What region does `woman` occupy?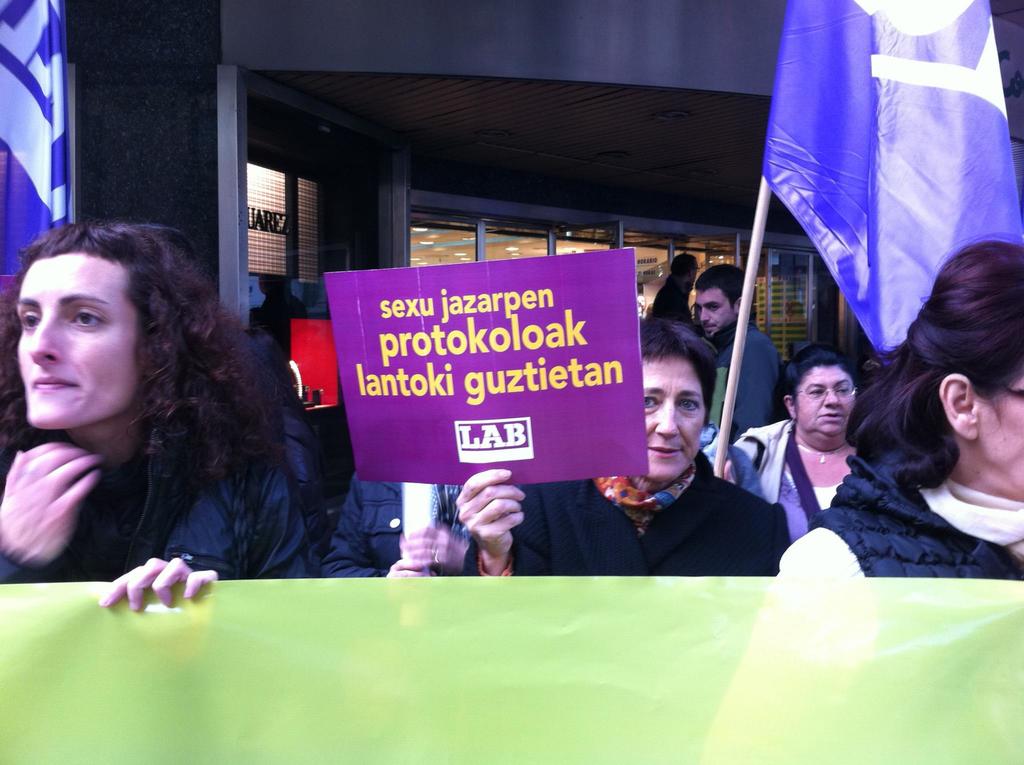
(x1=456, y1=314, x2=788, y2=583).
